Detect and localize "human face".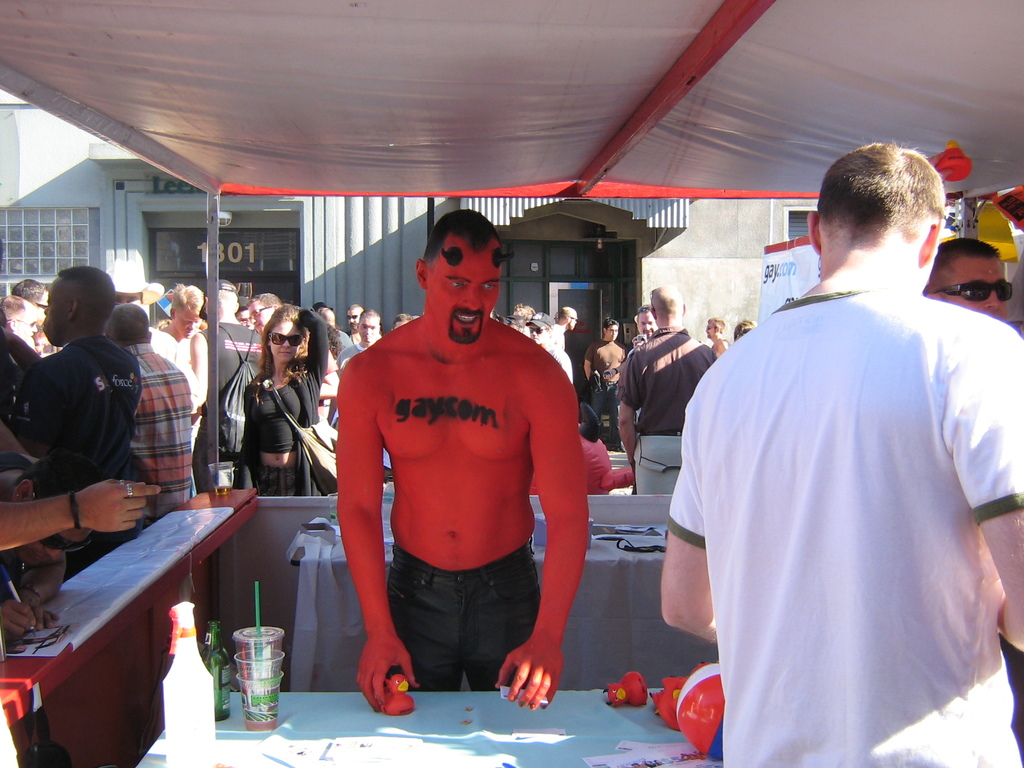
Localized at rect(239, 311, 253, 331).
